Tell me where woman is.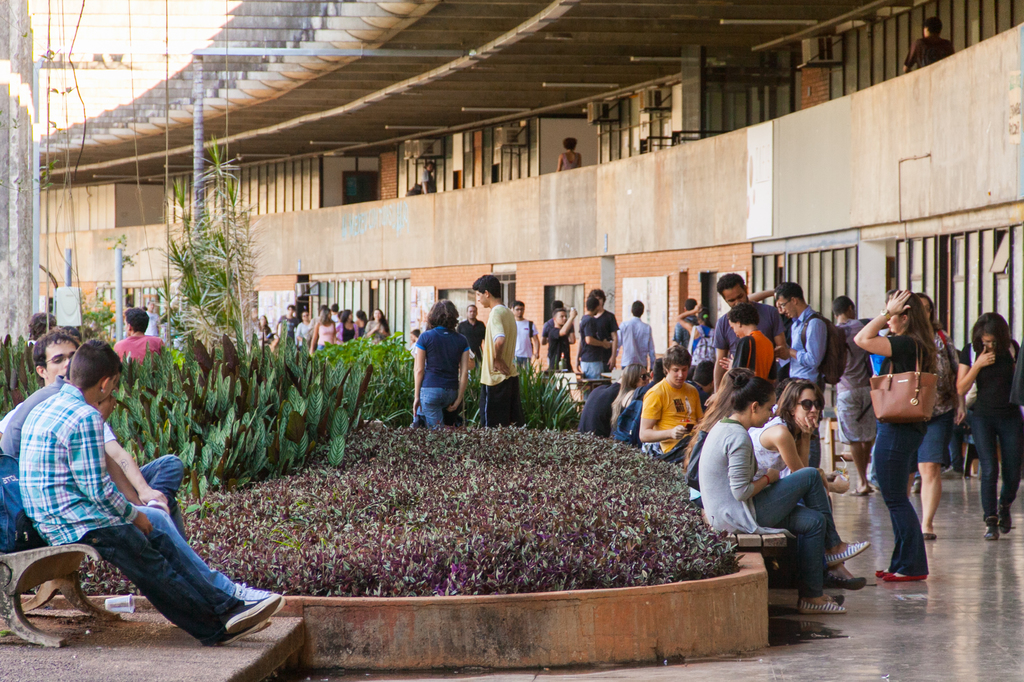
woman is at pyautogui.locateOnScreen(555, 137, 582, 173).
